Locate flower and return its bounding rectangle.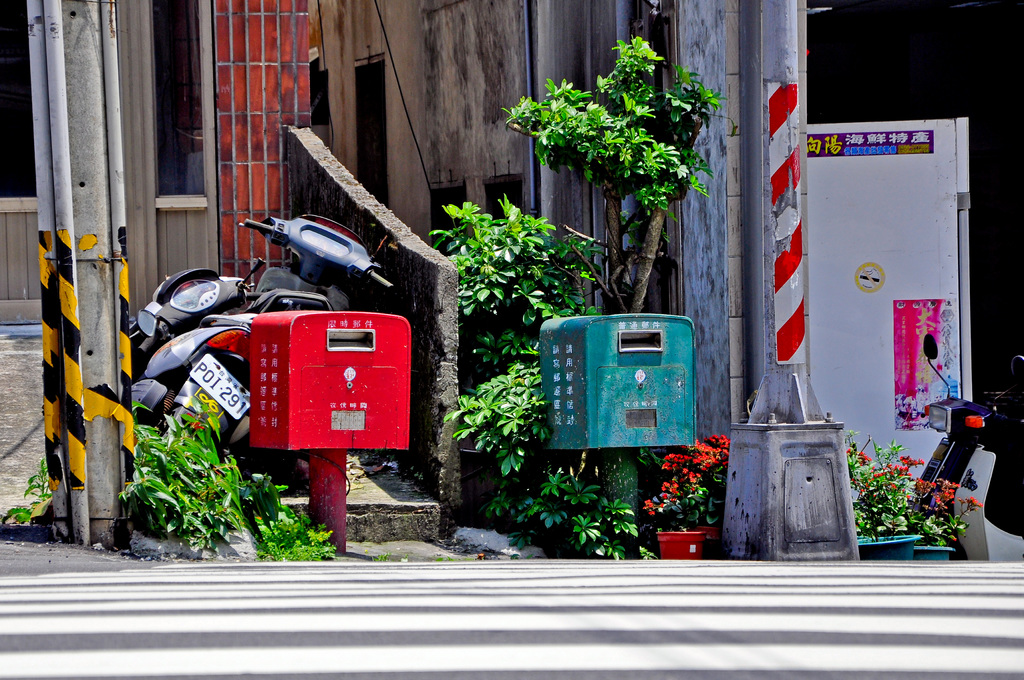
locate(643, 501, 651, 506).
